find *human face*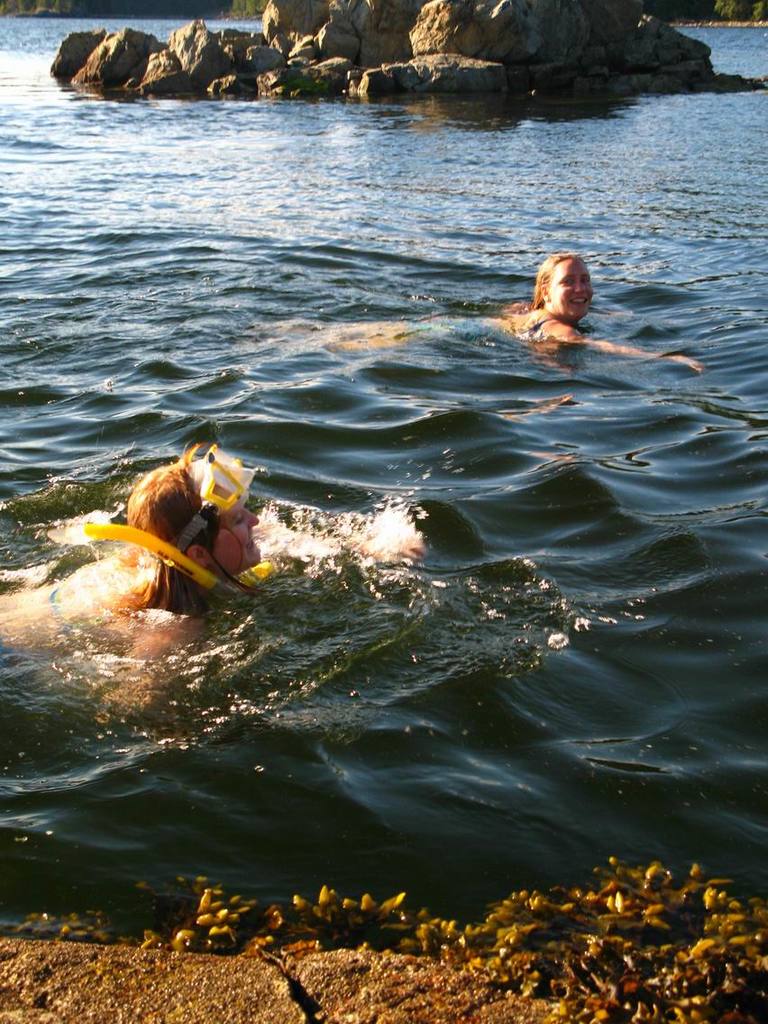
[212, 483, 260, 564]
